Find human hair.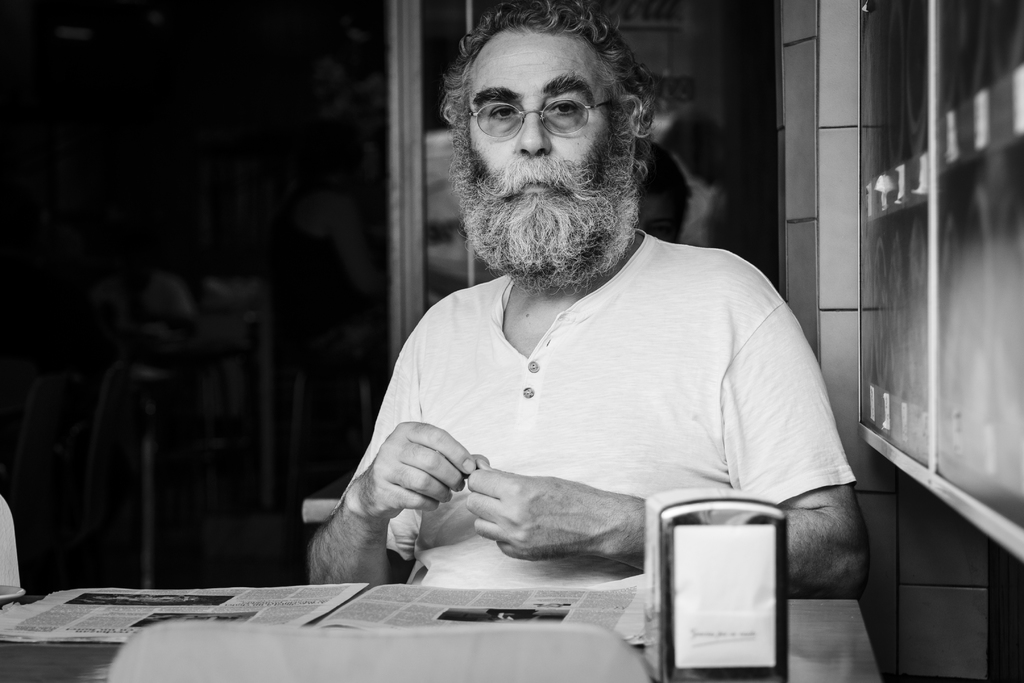
[435,0,658,113].
